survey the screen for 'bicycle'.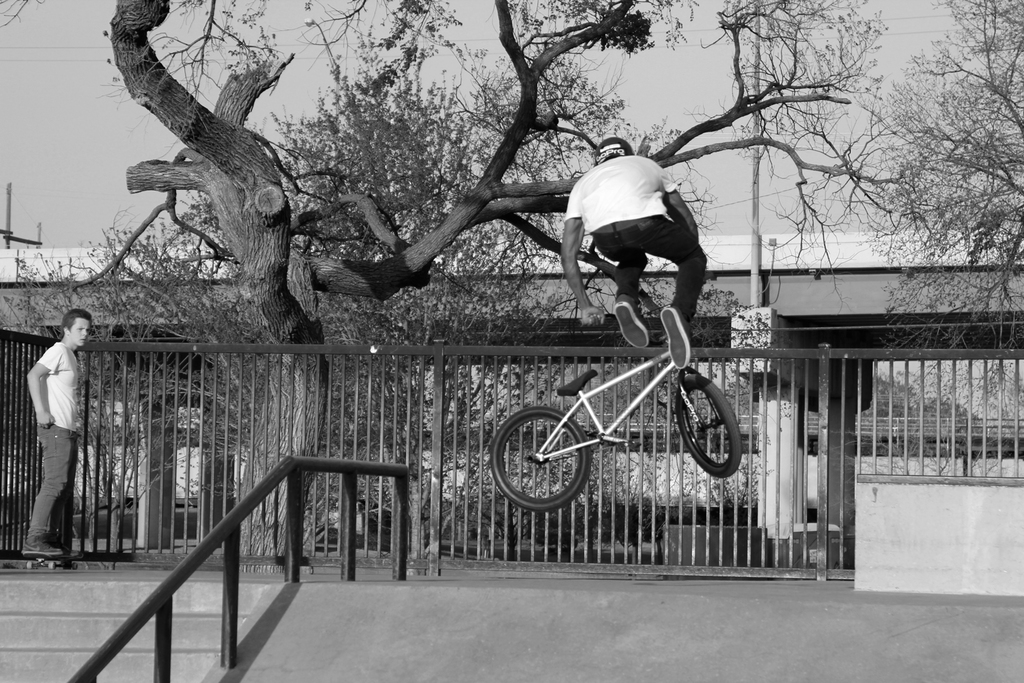
Survey found: (516, 273, 753, 507).
